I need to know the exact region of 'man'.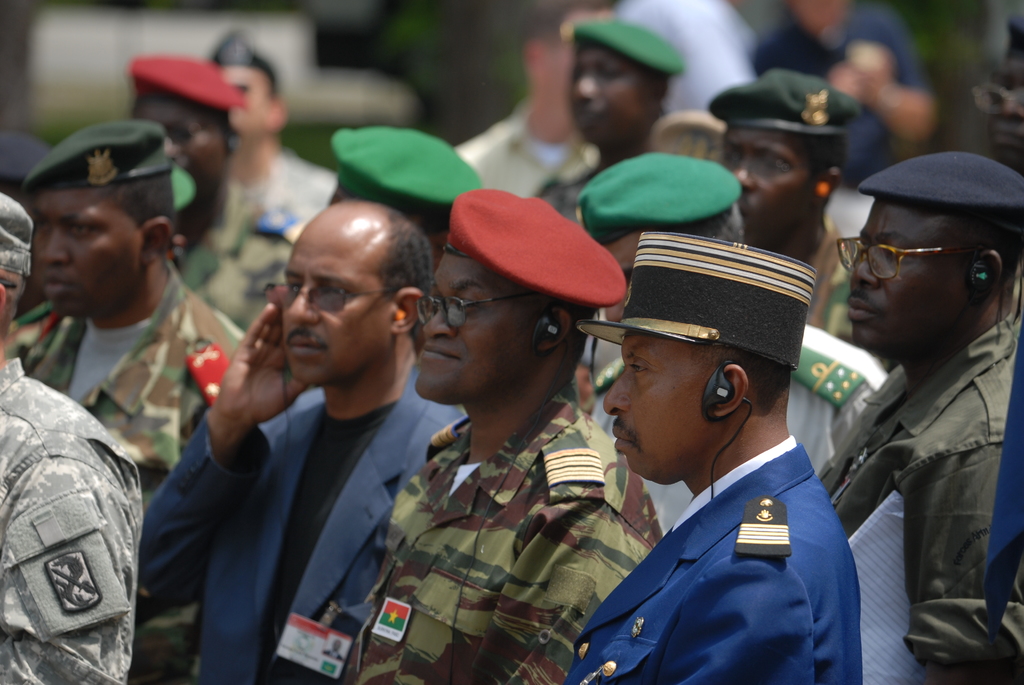
Region: (572,230,860,684).
